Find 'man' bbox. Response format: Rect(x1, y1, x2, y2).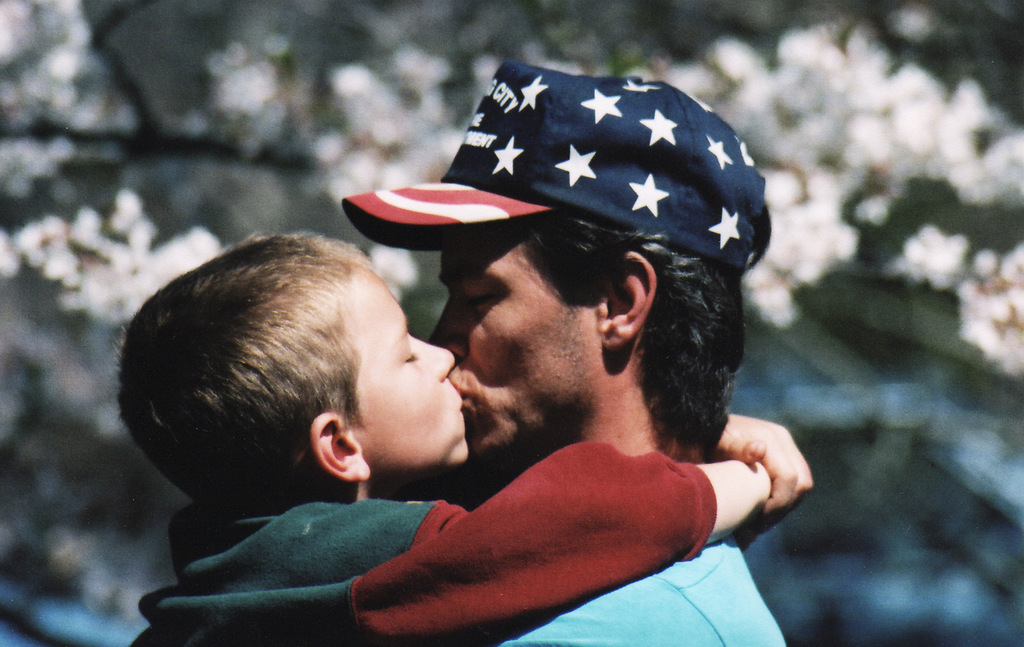
Rect(114, 195, 735, 639).
